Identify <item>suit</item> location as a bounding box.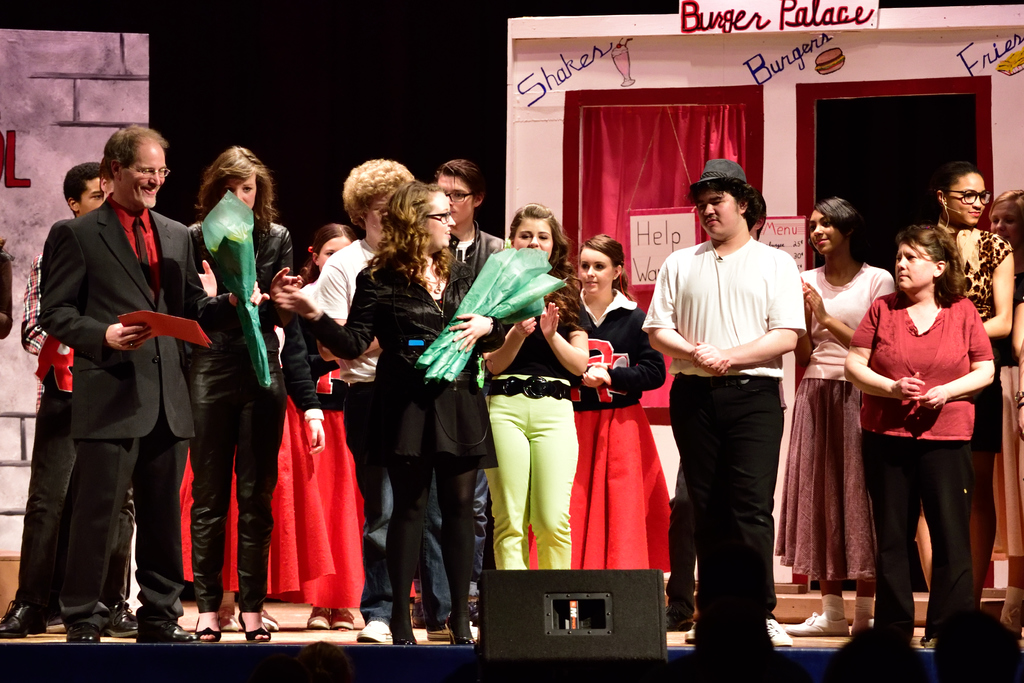
Rect(21, 126, 200, 636).
